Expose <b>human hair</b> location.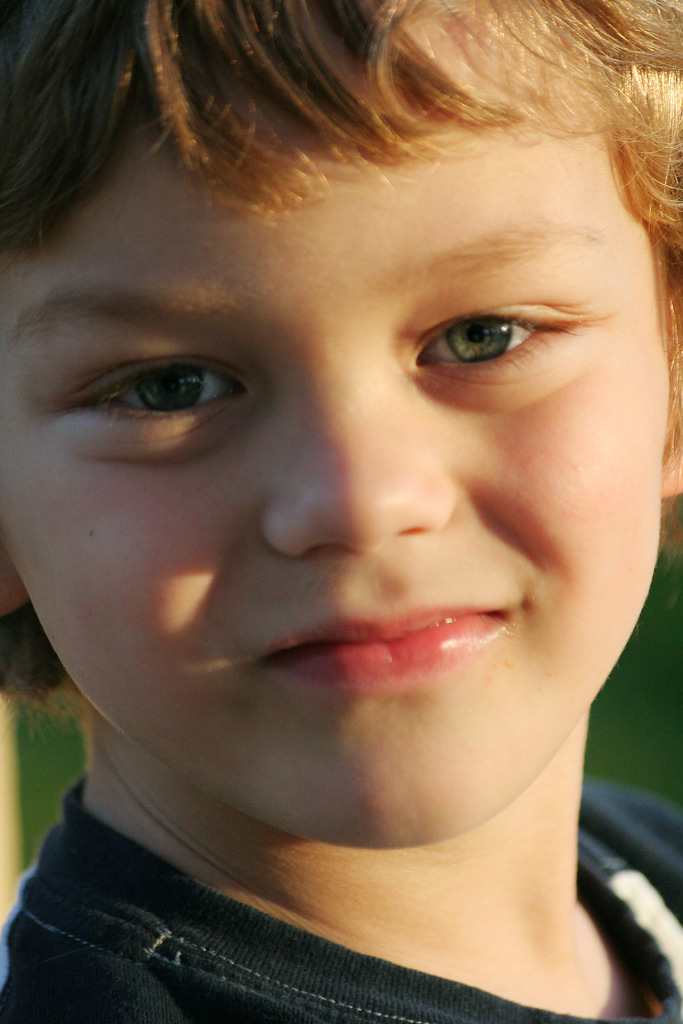
Exposed at {"left": 0, "top": 0, "right": 673, "bottom": 692}.
